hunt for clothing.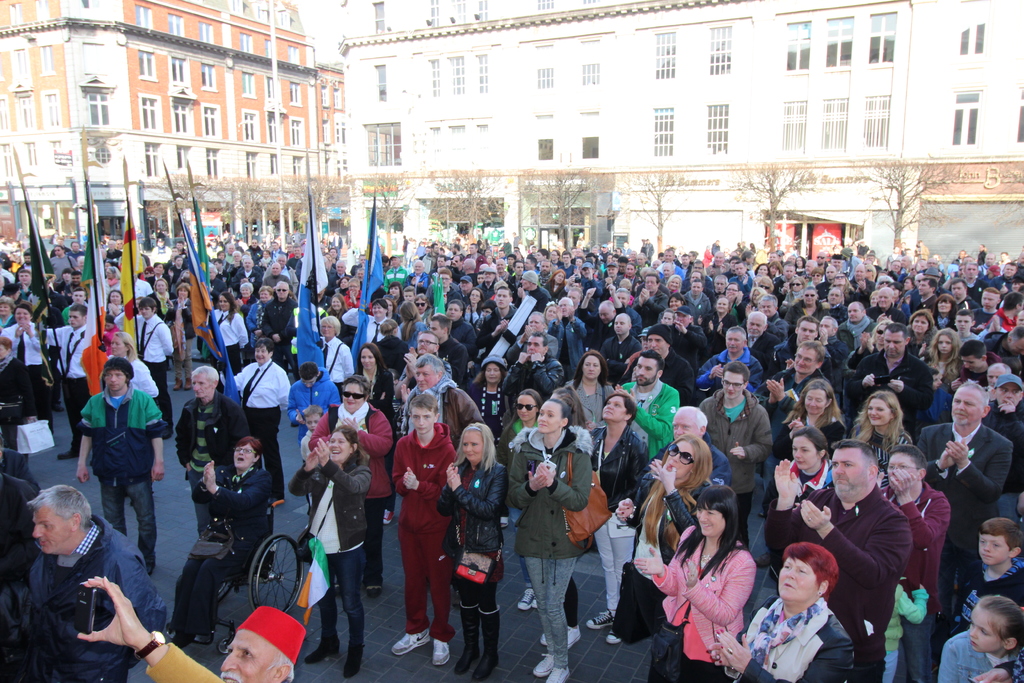
Hunted down at [left=181, top=459, right=271, bottom=630].
